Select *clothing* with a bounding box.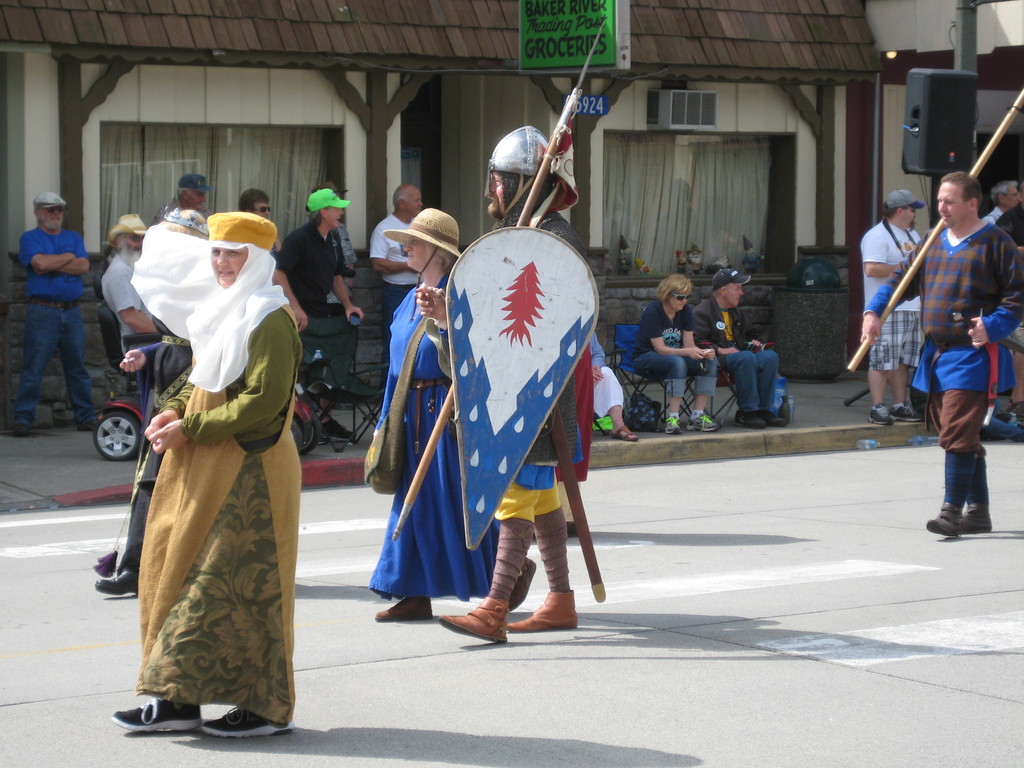
858:208:1023:467.
